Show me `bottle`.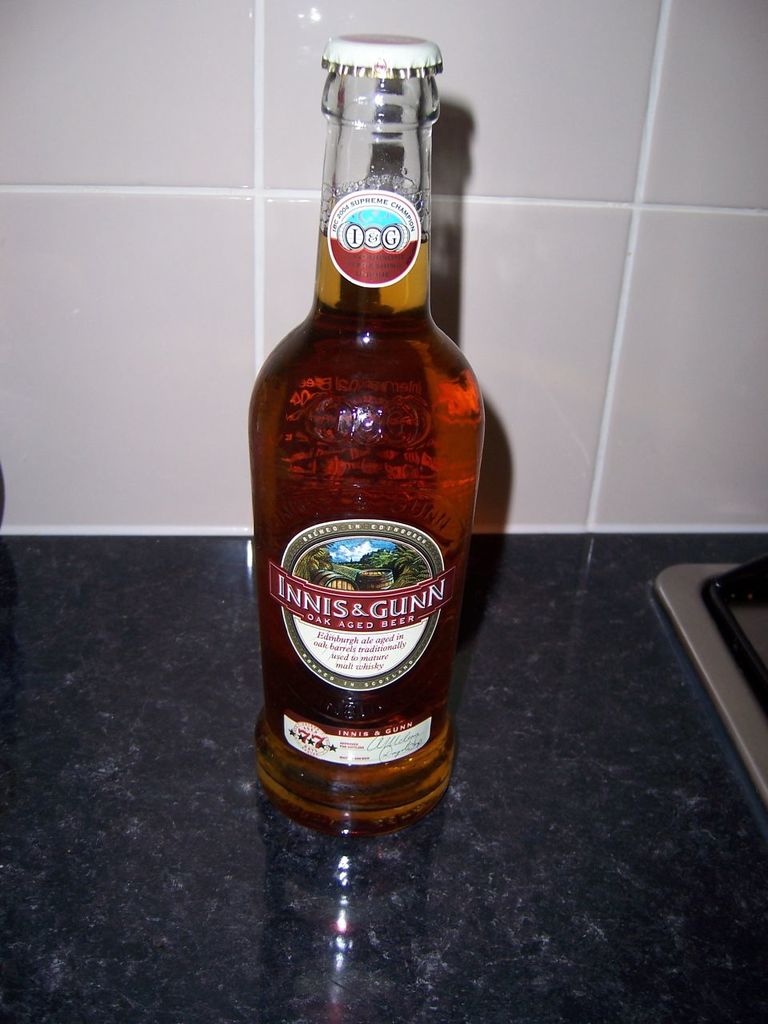
`bottle` is here: 245 54 484 832.
